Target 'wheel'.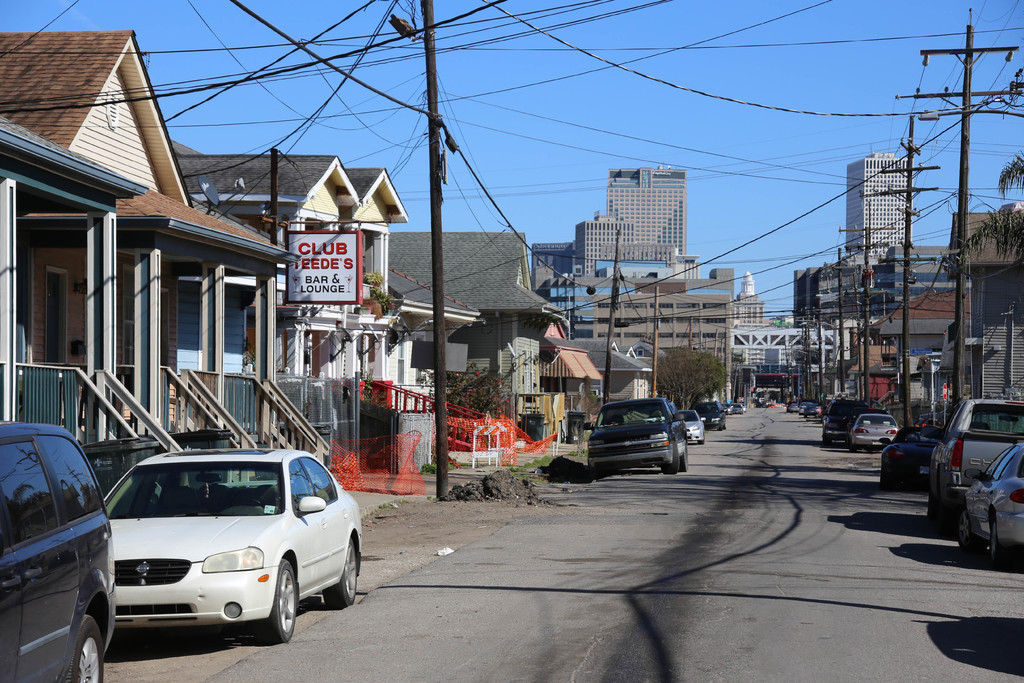
Target region: l=954, t=504, r=975, b=552.
